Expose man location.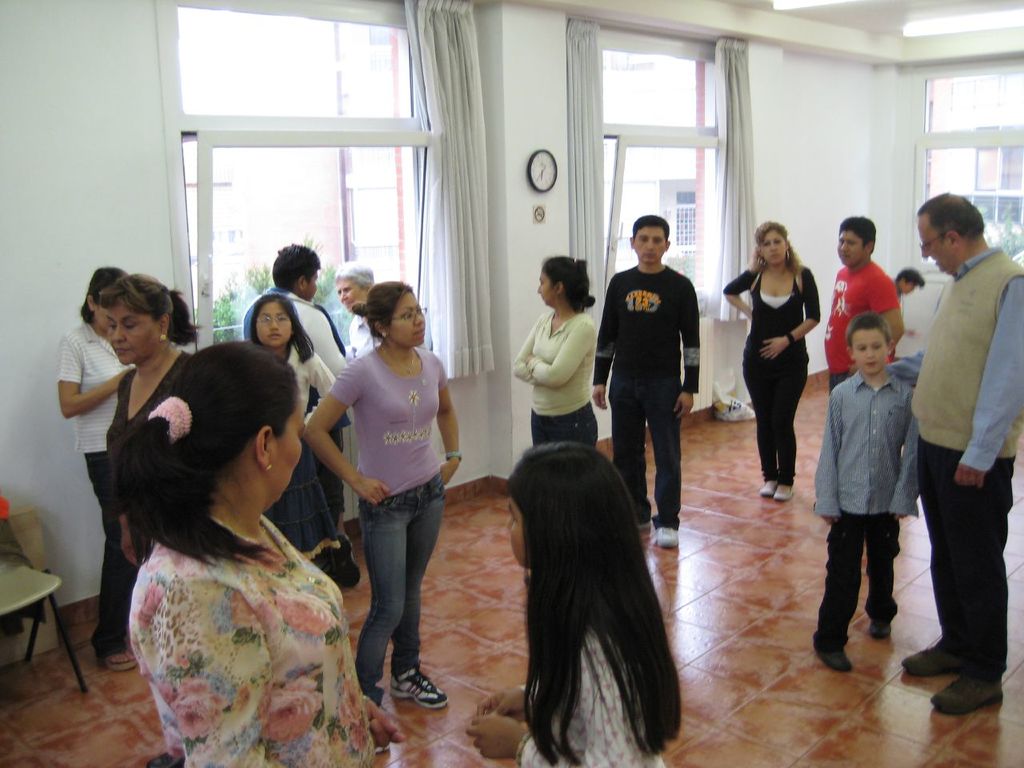
Exposed at 906, 160, 1022, 697.
